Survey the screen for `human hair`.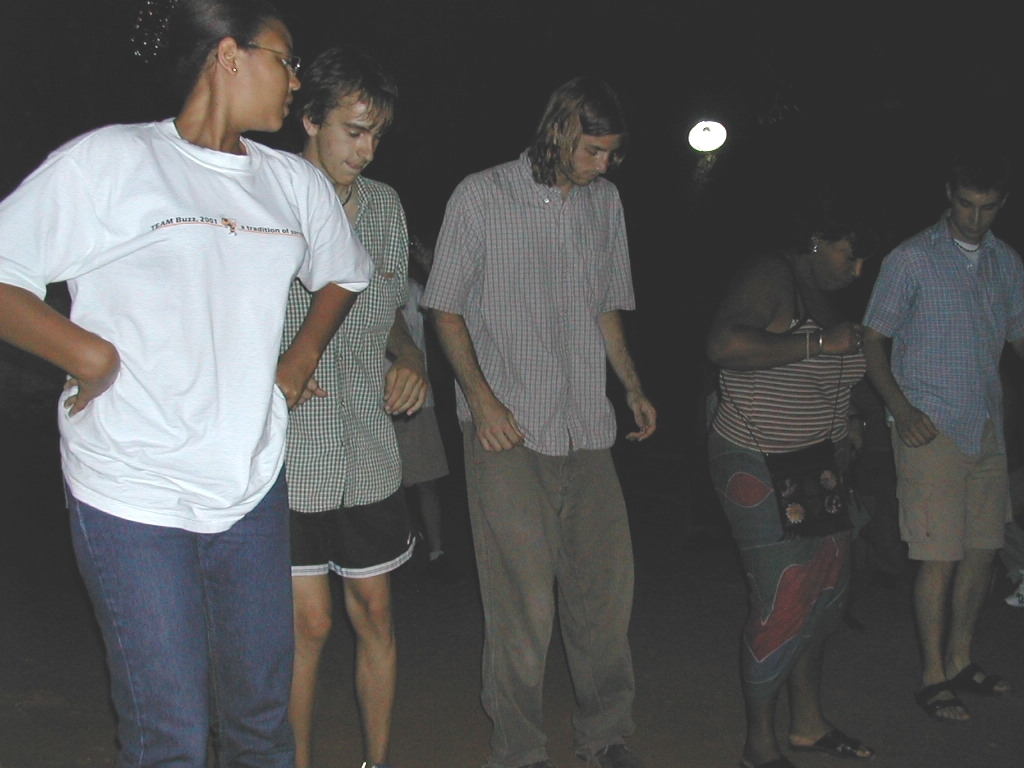
Survey found: <box>770,192,875,263</box>.
